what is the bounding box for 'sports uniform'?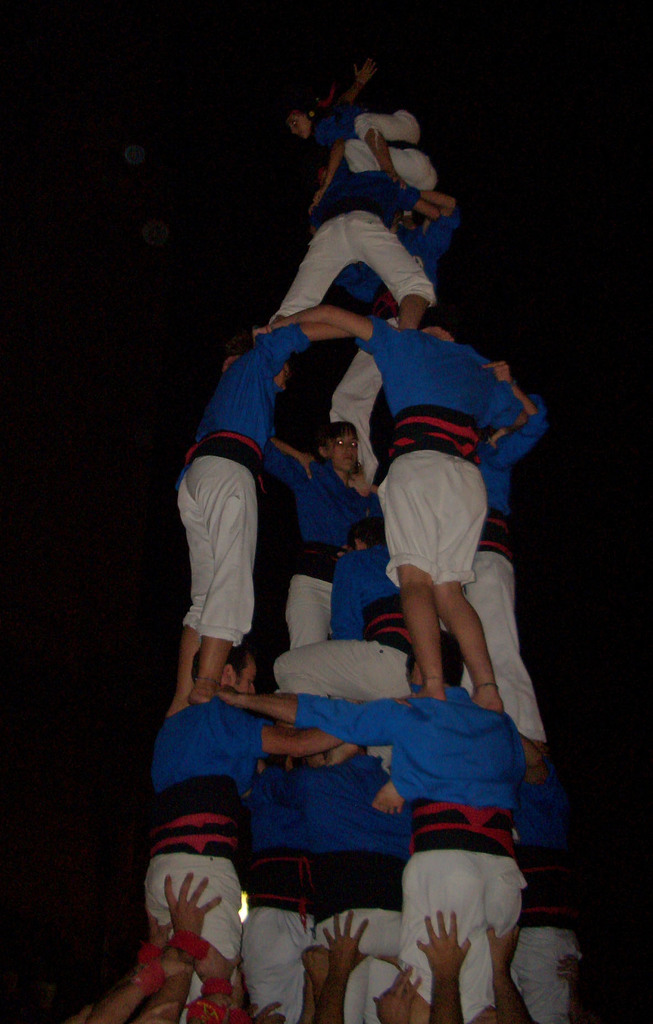
(left=244, top=106, right=447, bottom=351).
